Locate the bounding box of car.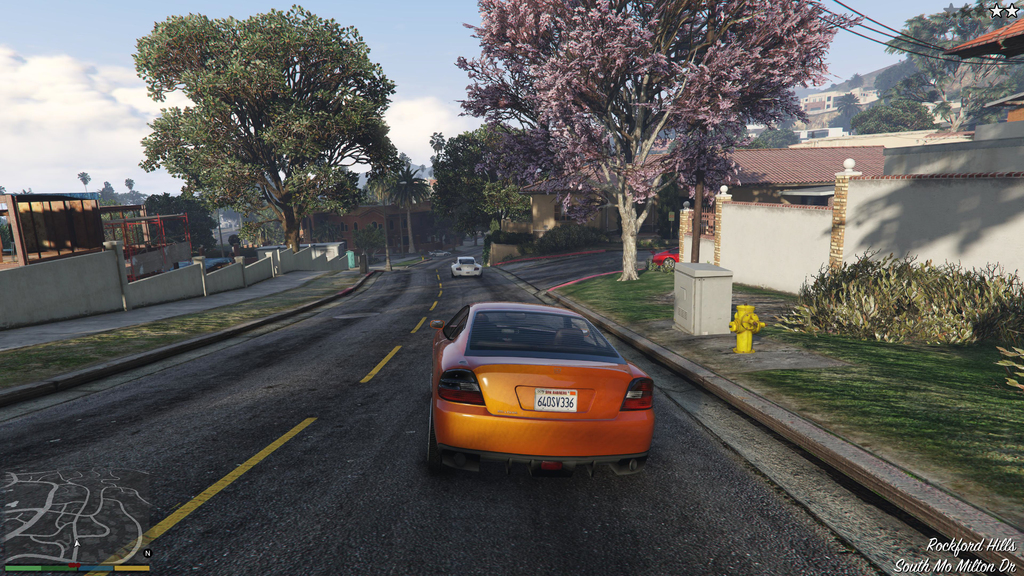
Bounding box: BBox(452, 256, 483, 275).
